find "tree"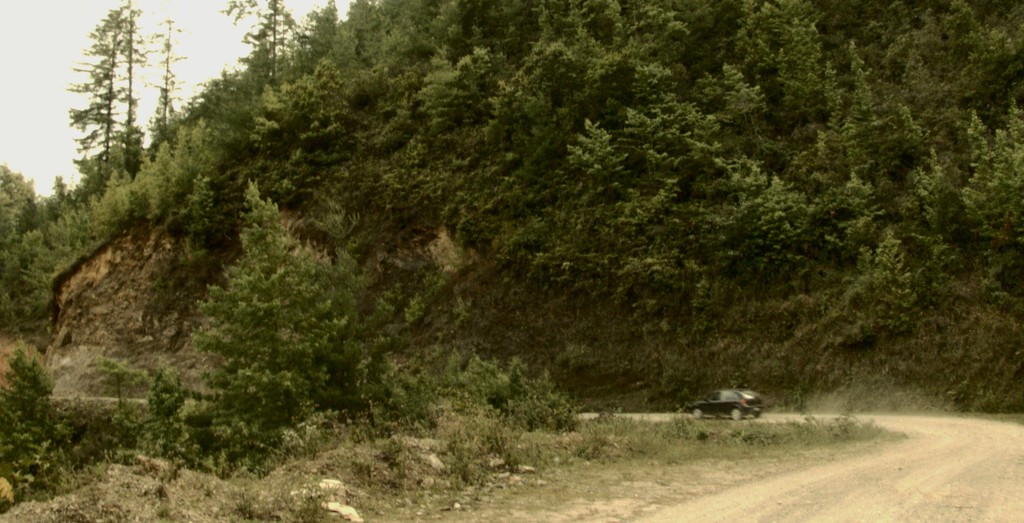
select_region(0, 0, 1023, 522)
